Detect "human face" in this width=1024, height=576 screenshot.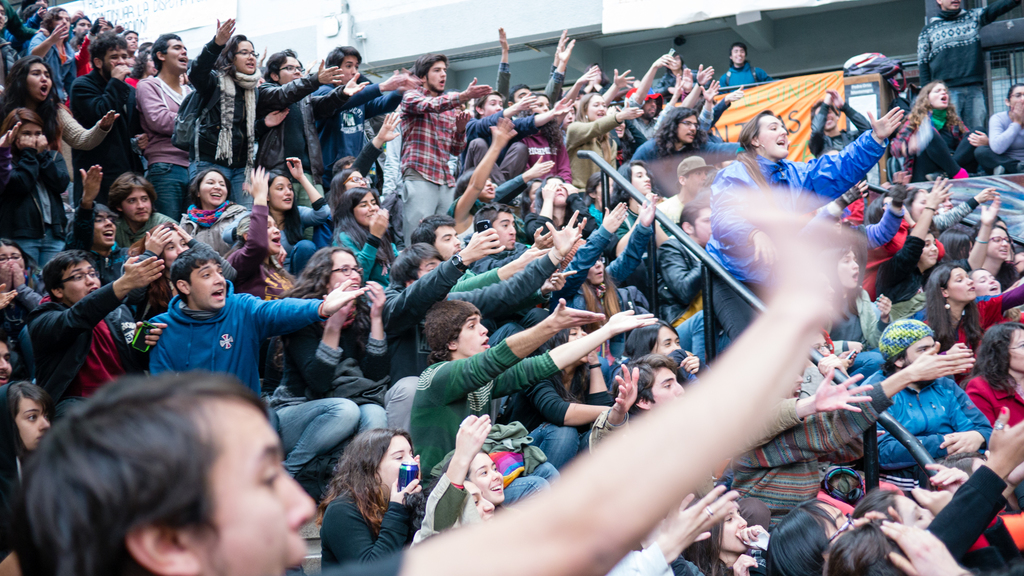
Detection: region(458, 318, 490, 359).
